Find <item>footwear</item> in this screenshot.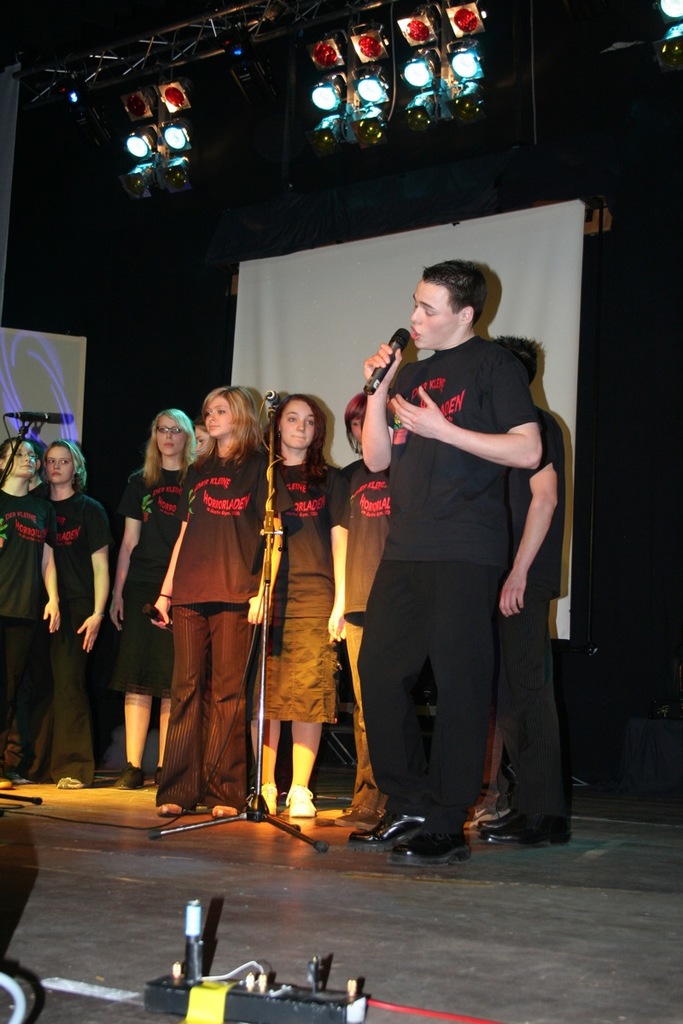
The bounding box for <item>footwear</item> is [left=1, top=774, right=9, bottom=788].
